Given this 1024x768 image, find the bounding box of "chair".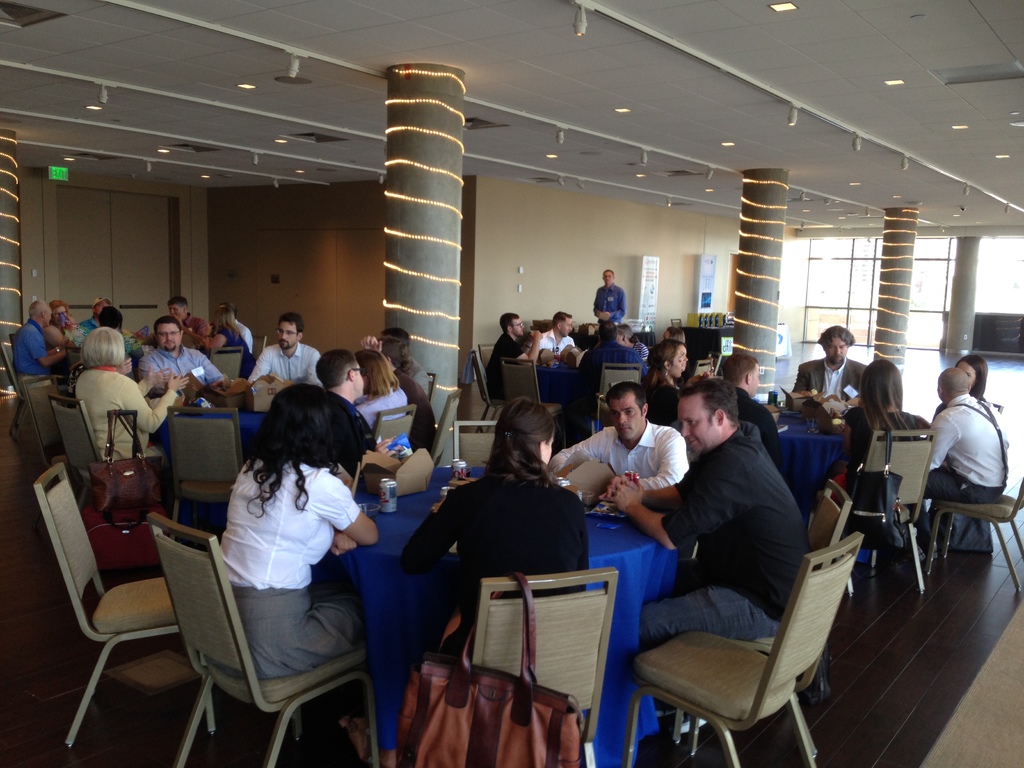
BBox(502, 359, 562, 433).
